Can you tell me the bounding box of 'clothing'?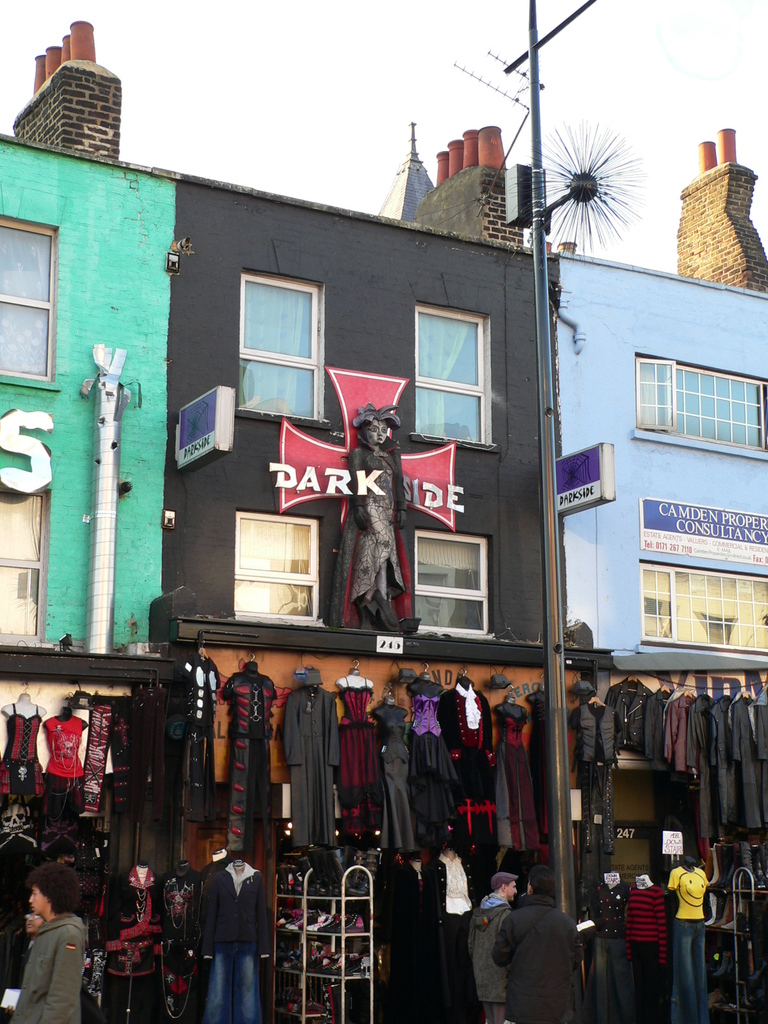
select_region(471, 896, 516, 1022).
